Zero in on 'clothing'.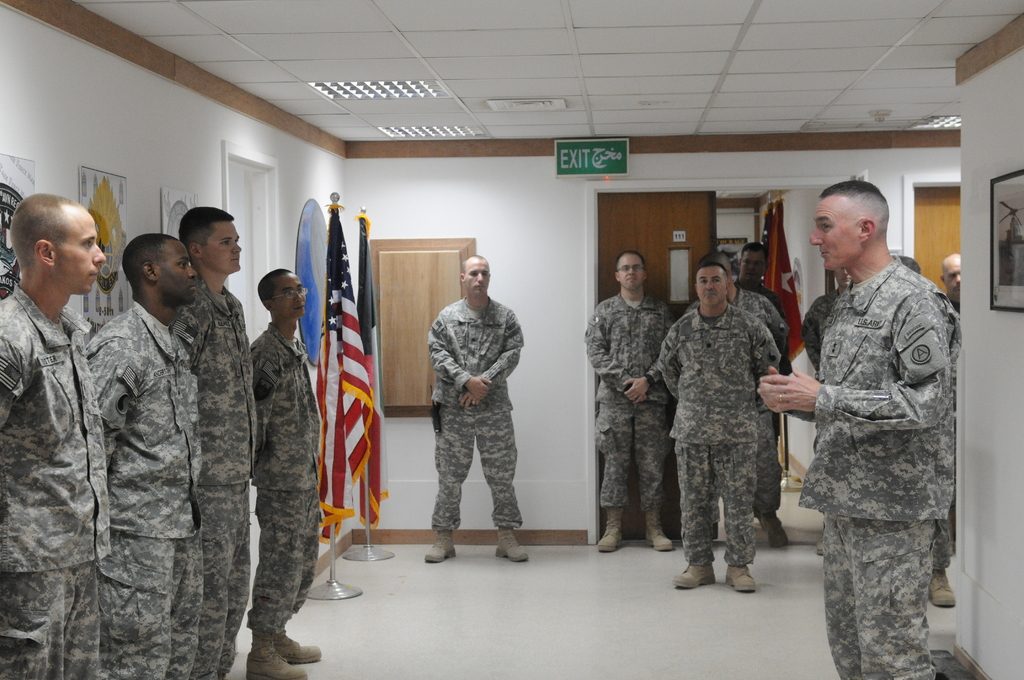
Zeroed in: l=660, t=298, r=778, b=569.
